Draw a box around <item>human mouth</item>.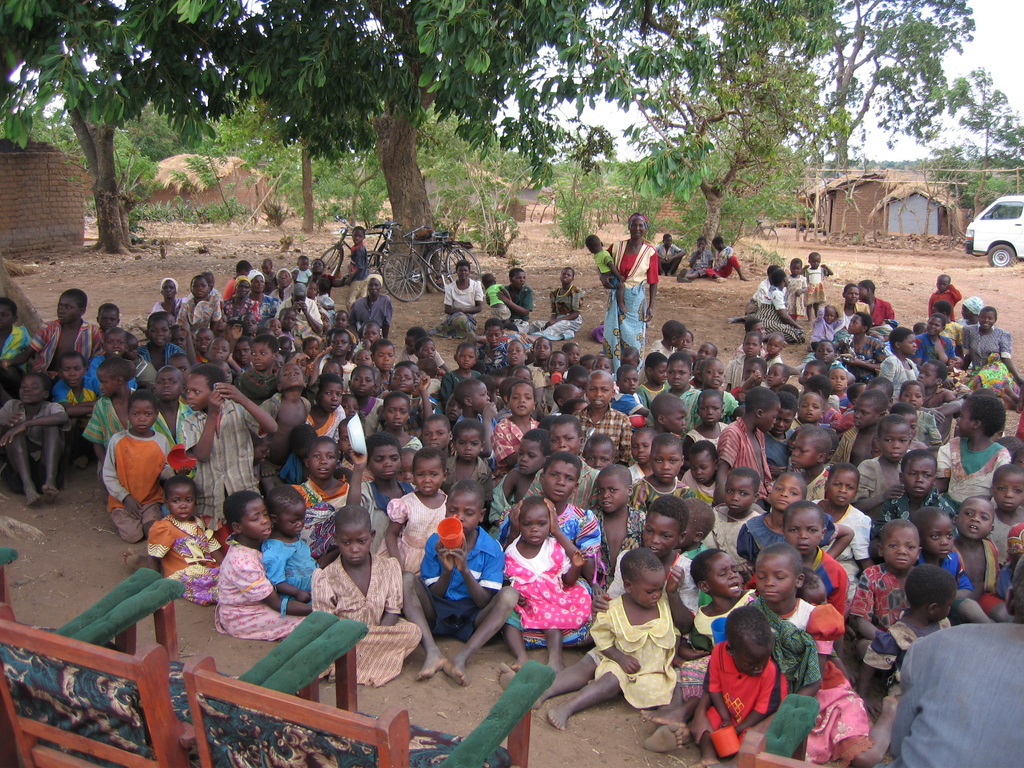
(682, 428, 685, 434).
